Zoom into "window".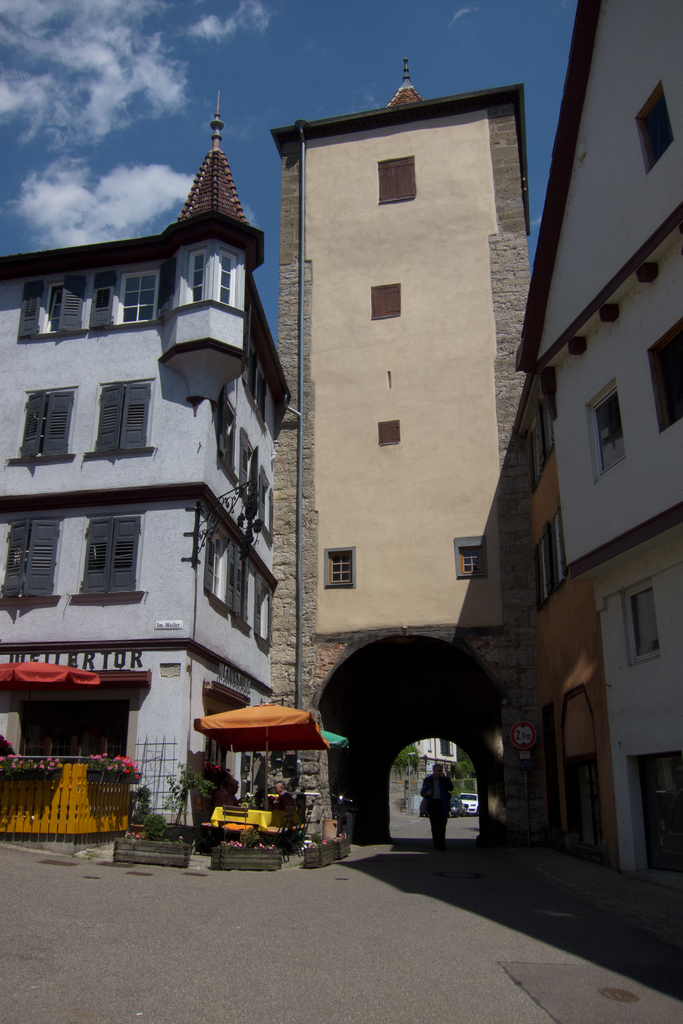
Zoom target: (35,279,84,337).
